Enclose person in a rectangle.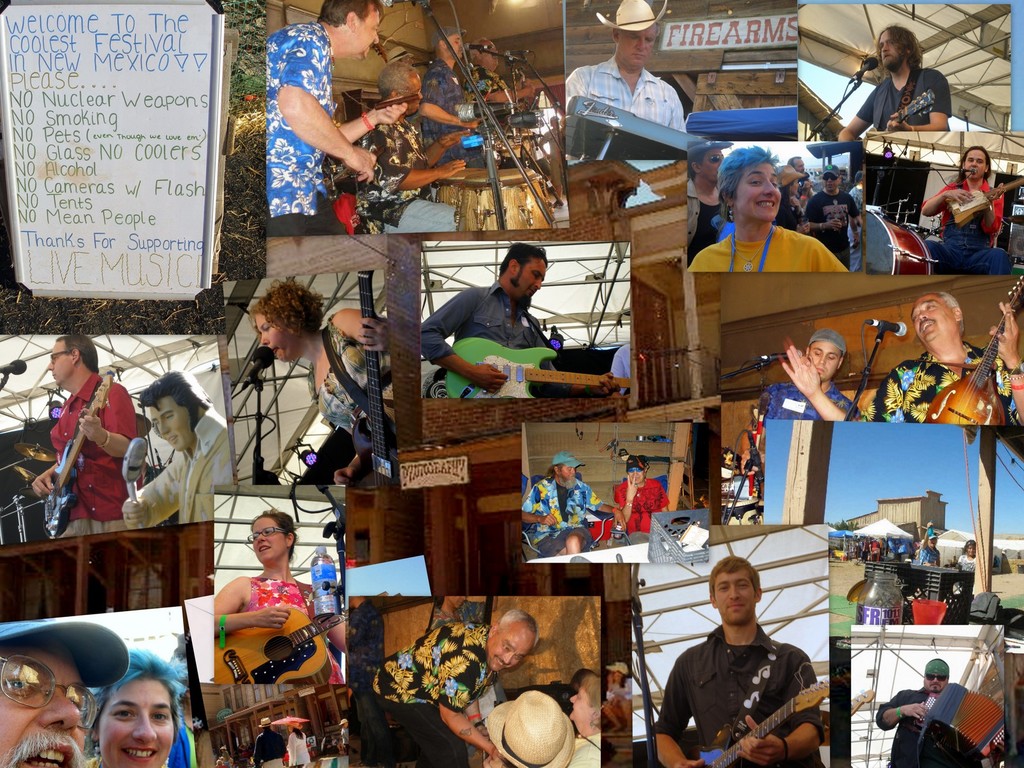
287:722:308:767.
